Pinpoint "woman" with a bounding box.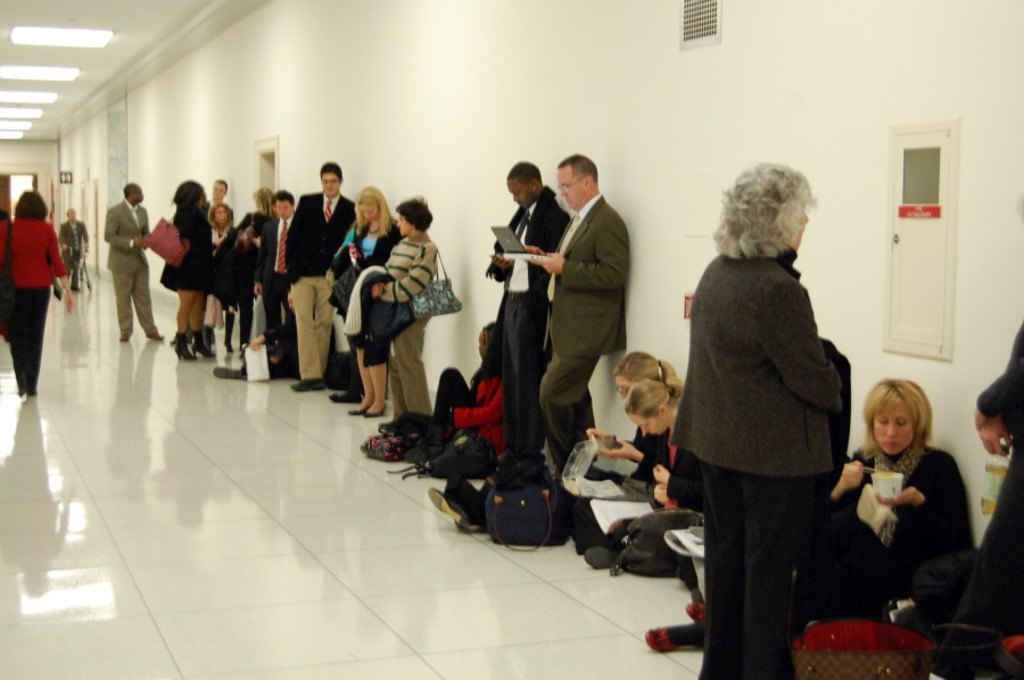
left=253, top=185, right=281, bottom=219.
